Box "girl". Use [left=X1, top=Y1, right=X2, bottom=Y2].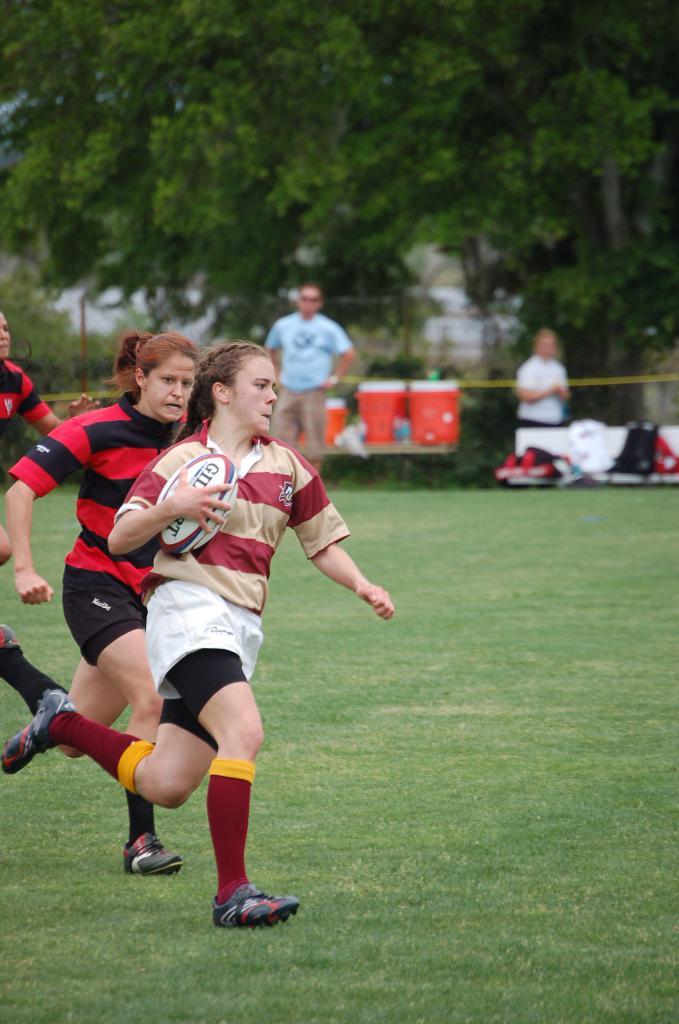
[left=0, top=341, right=396, bottom=927].
